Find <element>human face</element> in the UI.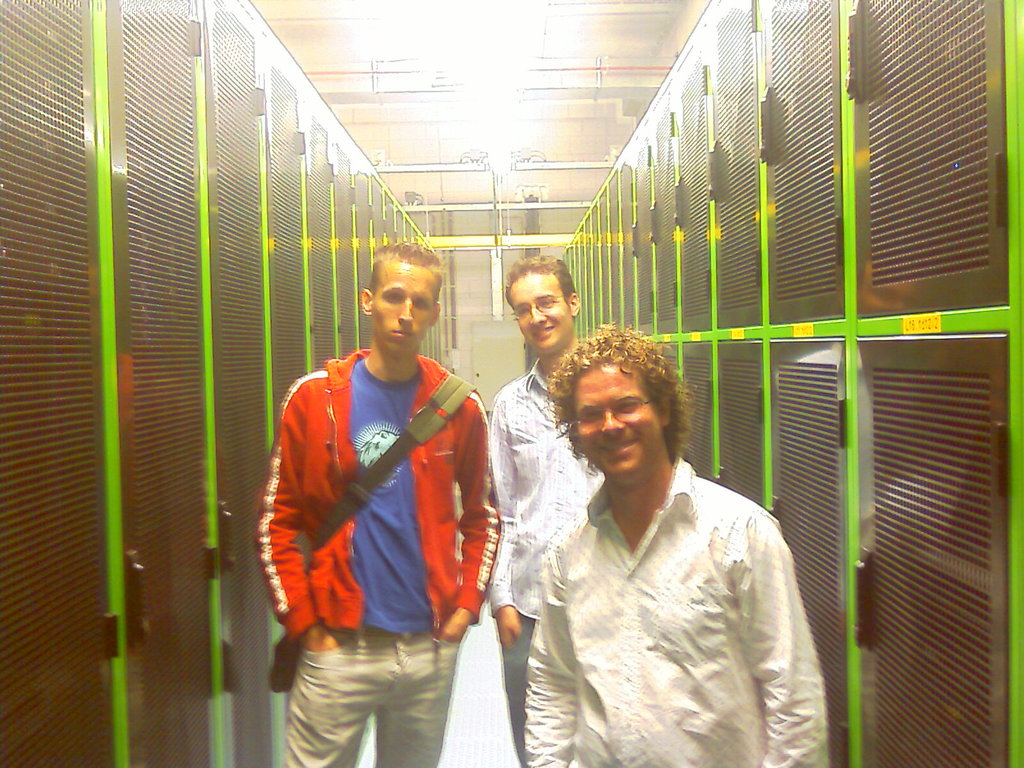
UI element at box(506, 262, 577, 349).
